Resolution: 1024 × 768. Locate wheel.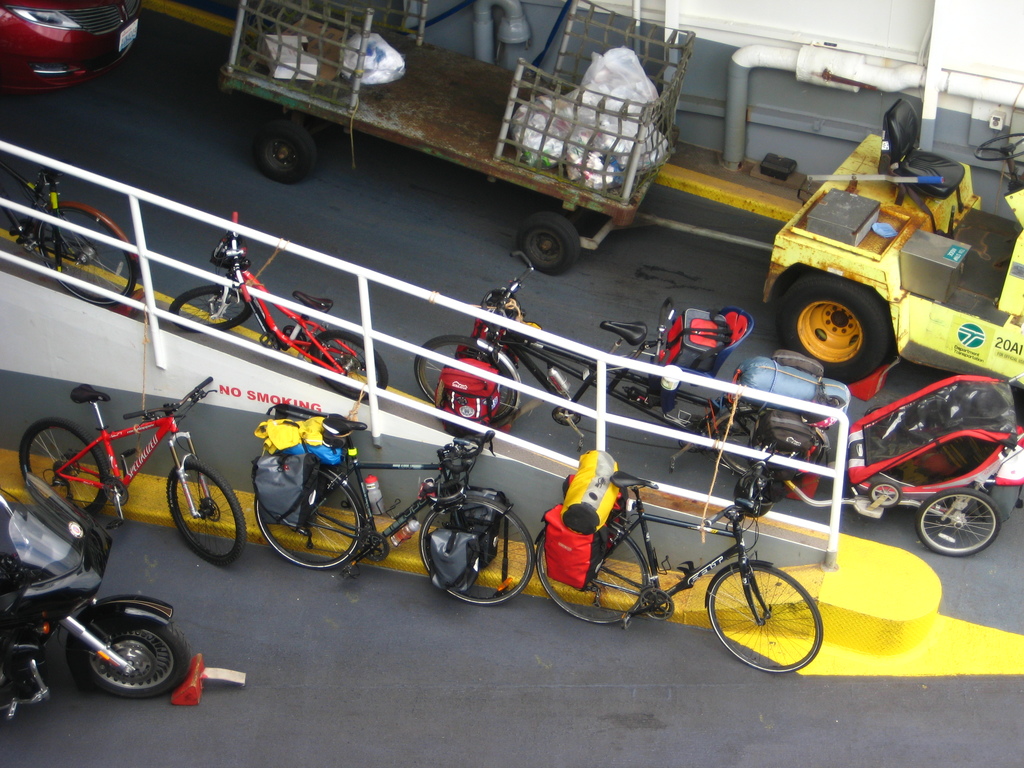
left=515, top=203, right=584, bottom=274.
